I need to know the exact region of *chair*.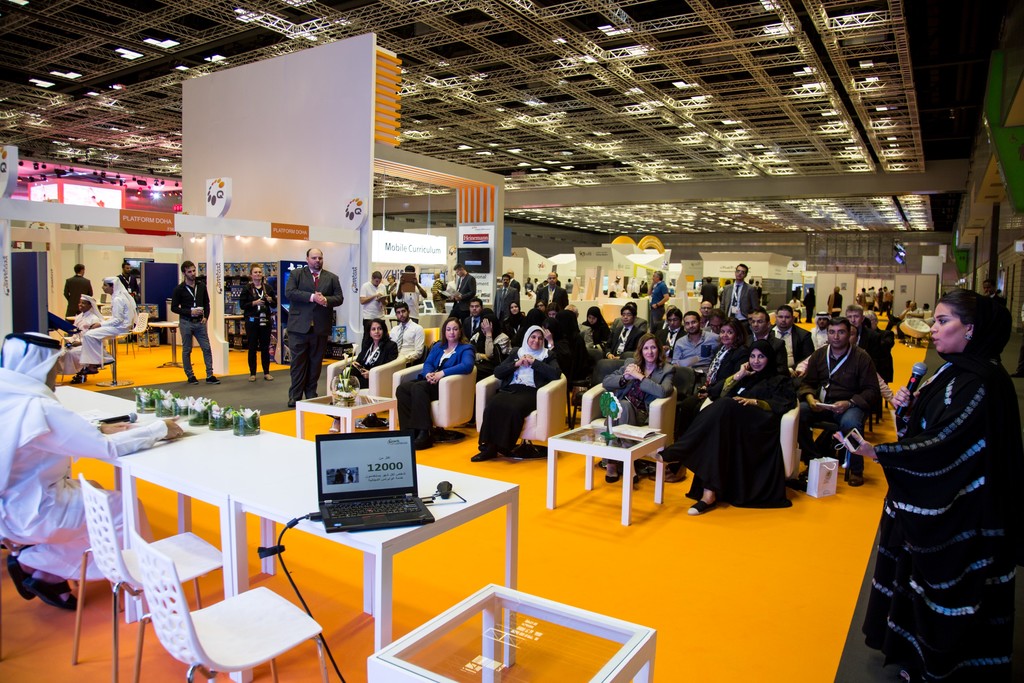
Region: 324,352,406,413.
